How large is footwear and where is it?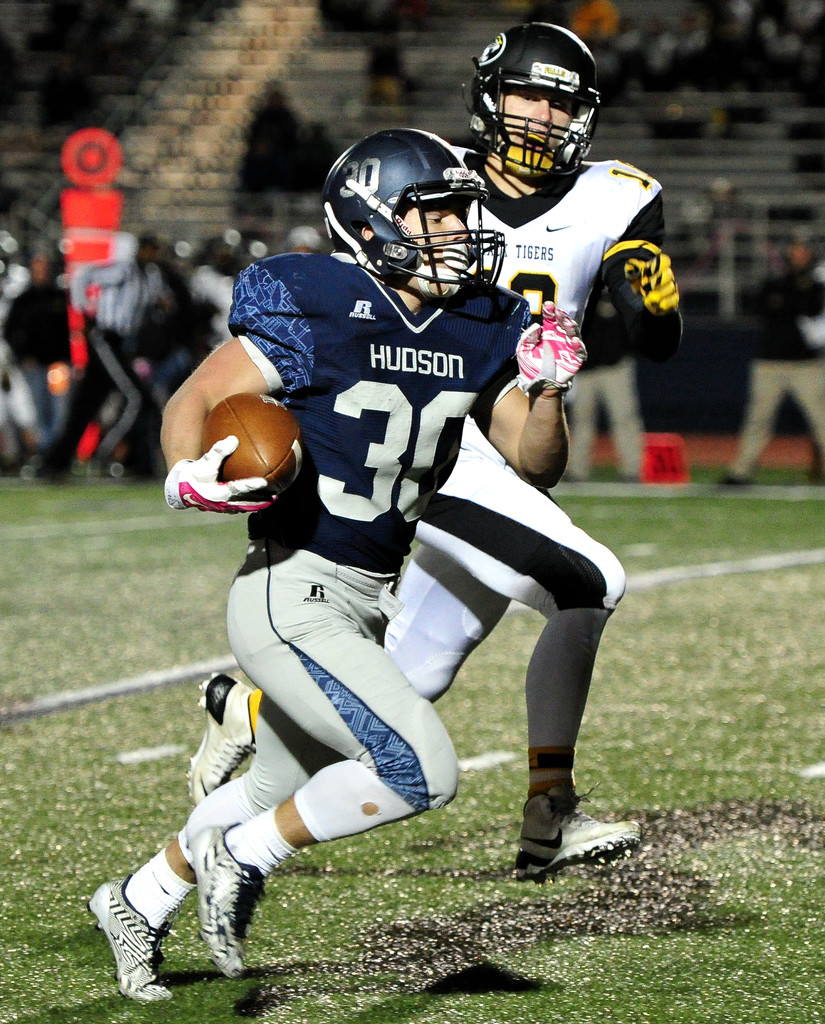
Bounding box: 514, 780, 649, 893.
